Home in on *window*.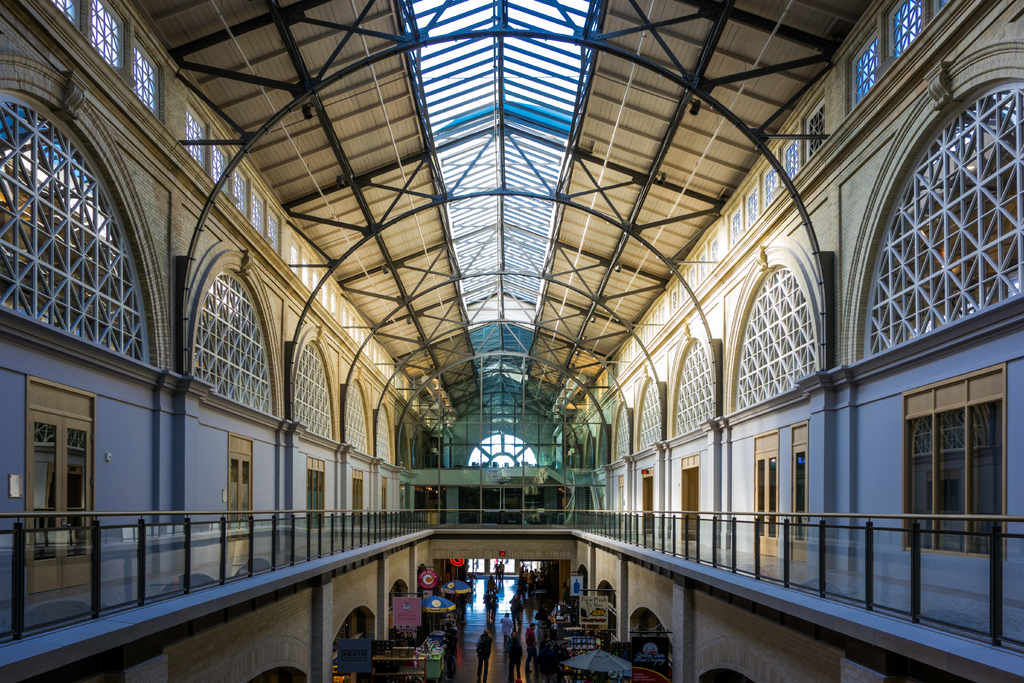
Homed in at 861/84/1023/361.
